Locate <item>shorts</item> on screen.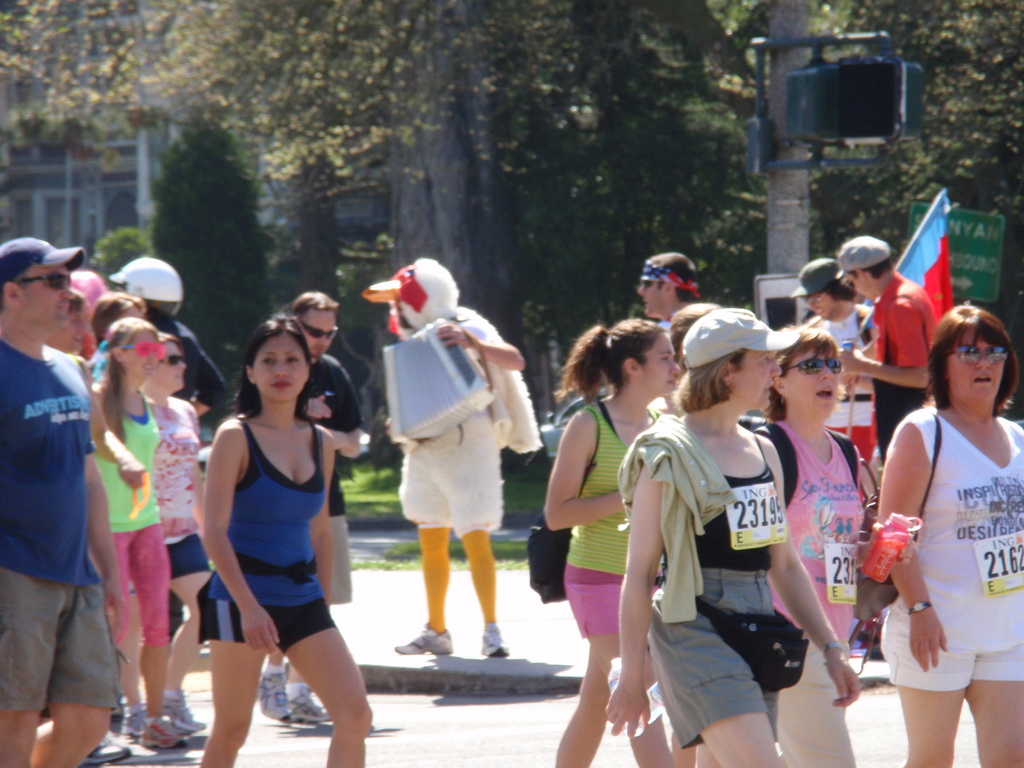
On screen at x1=332 y1=517 x2=353 y2=602.
